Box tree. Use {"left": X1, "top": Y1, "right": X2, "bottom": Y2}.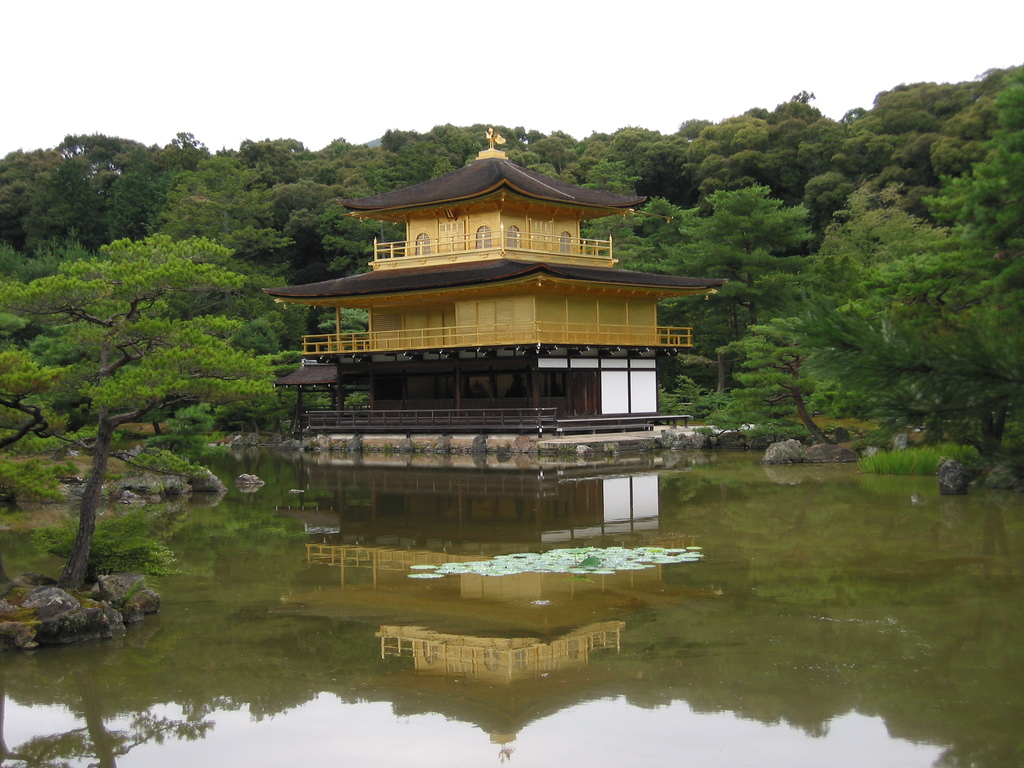
{"left": 595, "top": 117, "right": 676, "bottom": 193}.
